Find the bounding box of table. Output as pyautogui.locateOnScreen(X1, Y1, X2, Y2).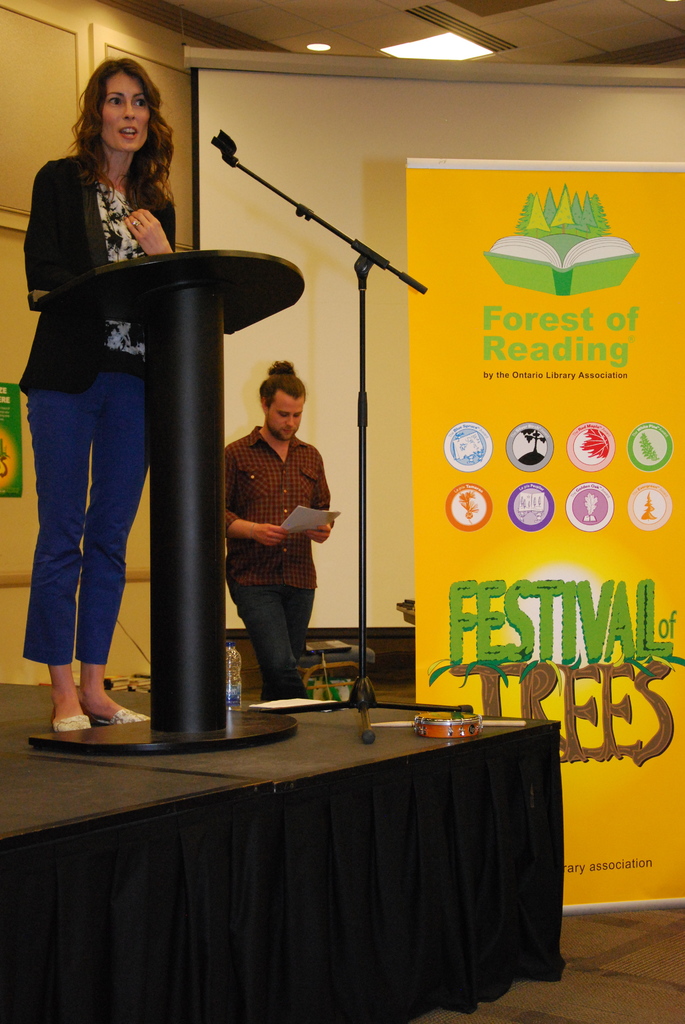
pyautogui.locateOnScreen(304, 637, 350, 703).
